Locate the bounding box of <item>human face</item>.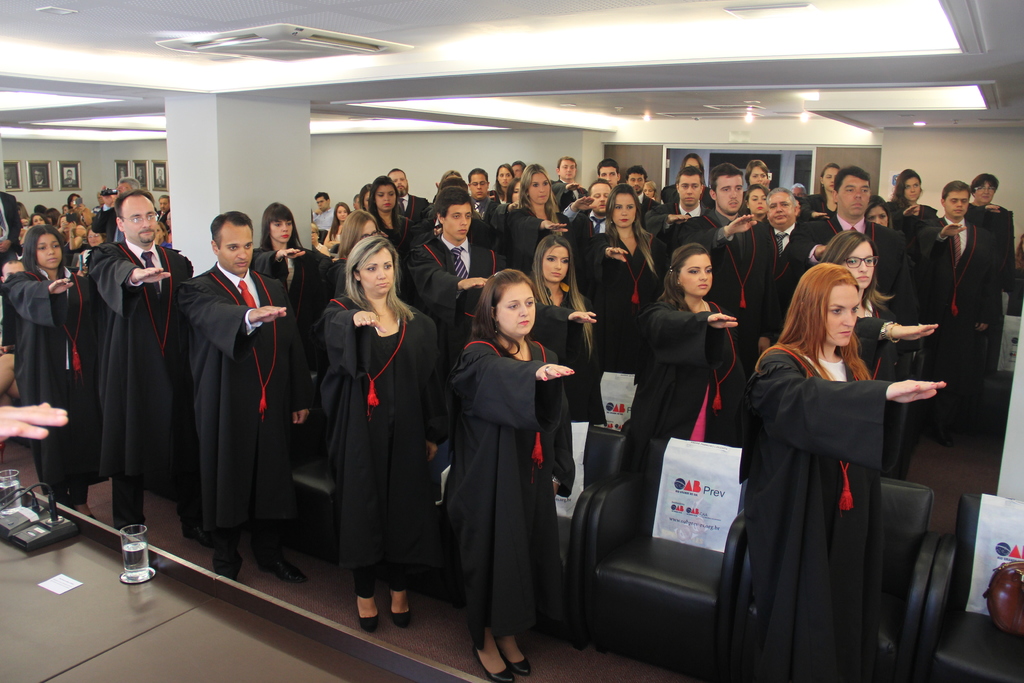
Bounding box: <box>337,205,348,229</box>.
